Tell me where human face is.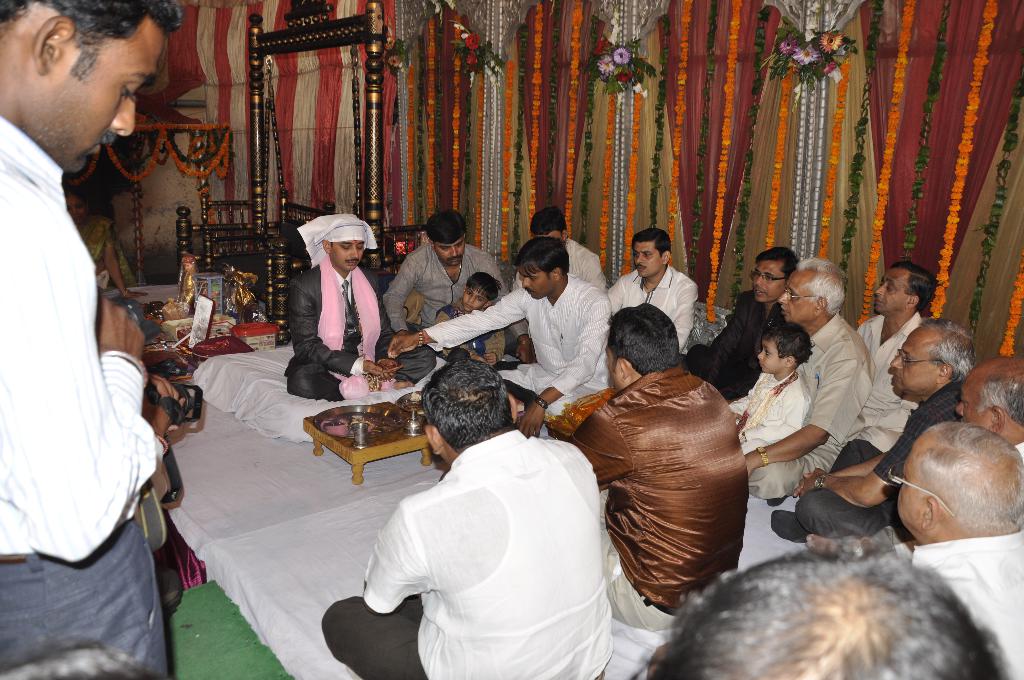
human face is at locate(426, 233, 468, 271).
